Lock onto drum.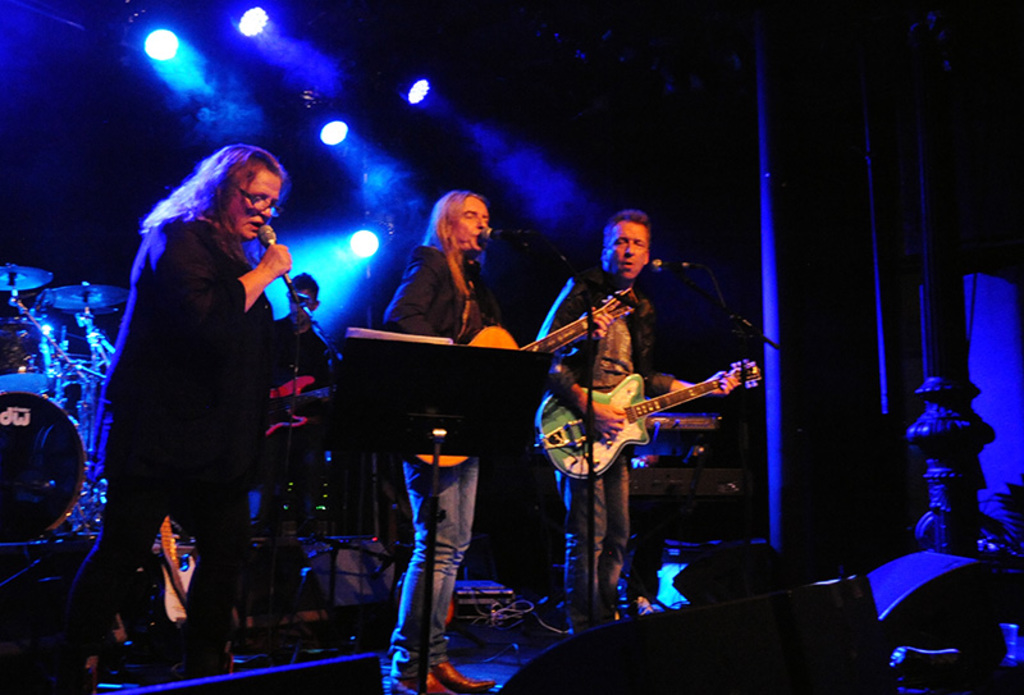
Locked: x1=0, y1=393, x2=86, y2=532.
